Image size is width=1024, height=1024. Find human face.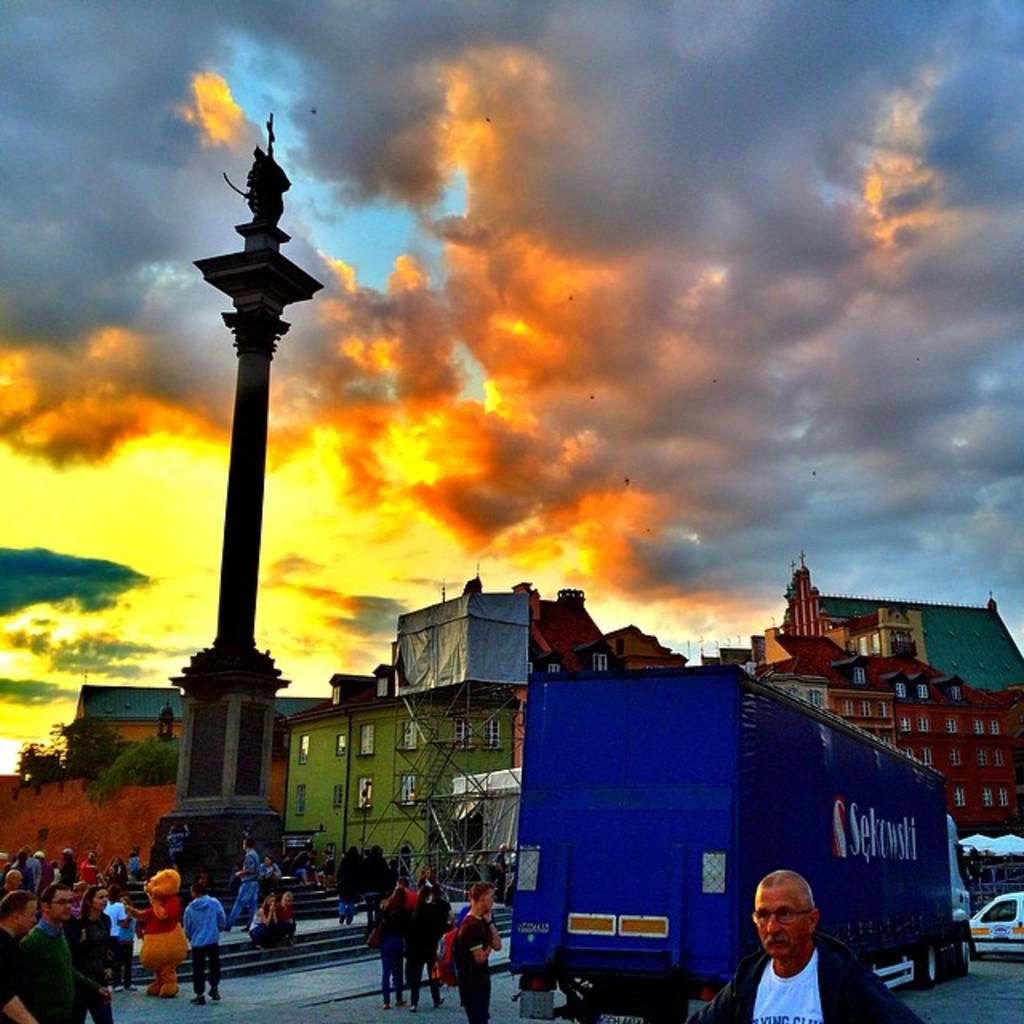
bbox=(51, 890, 70, 918).
